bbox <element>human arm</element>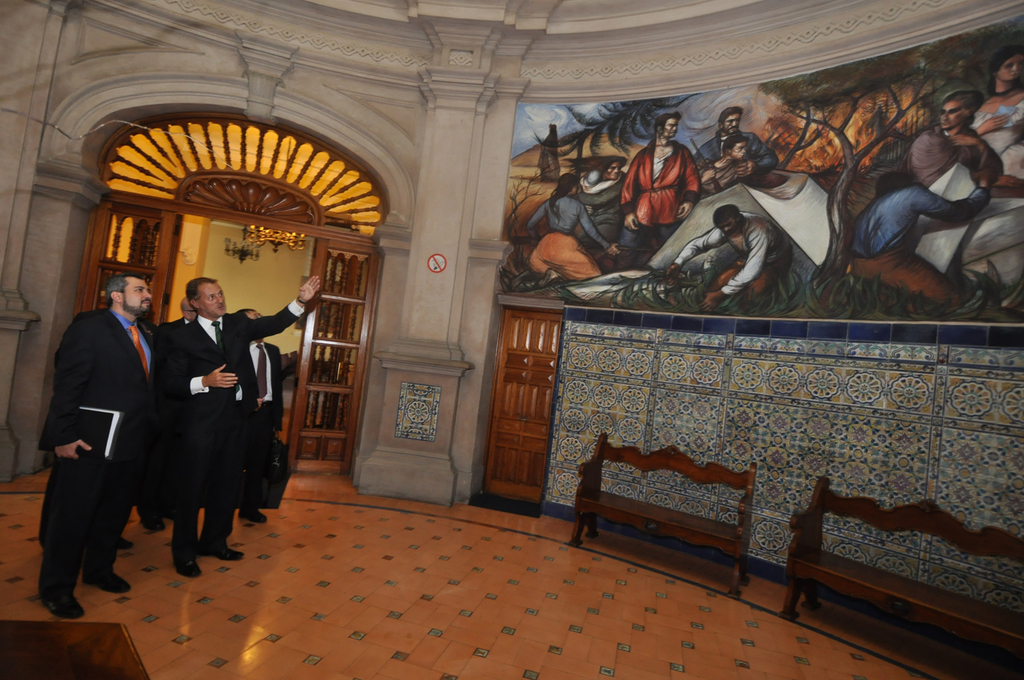
locate(697, 227, 768, 315)
